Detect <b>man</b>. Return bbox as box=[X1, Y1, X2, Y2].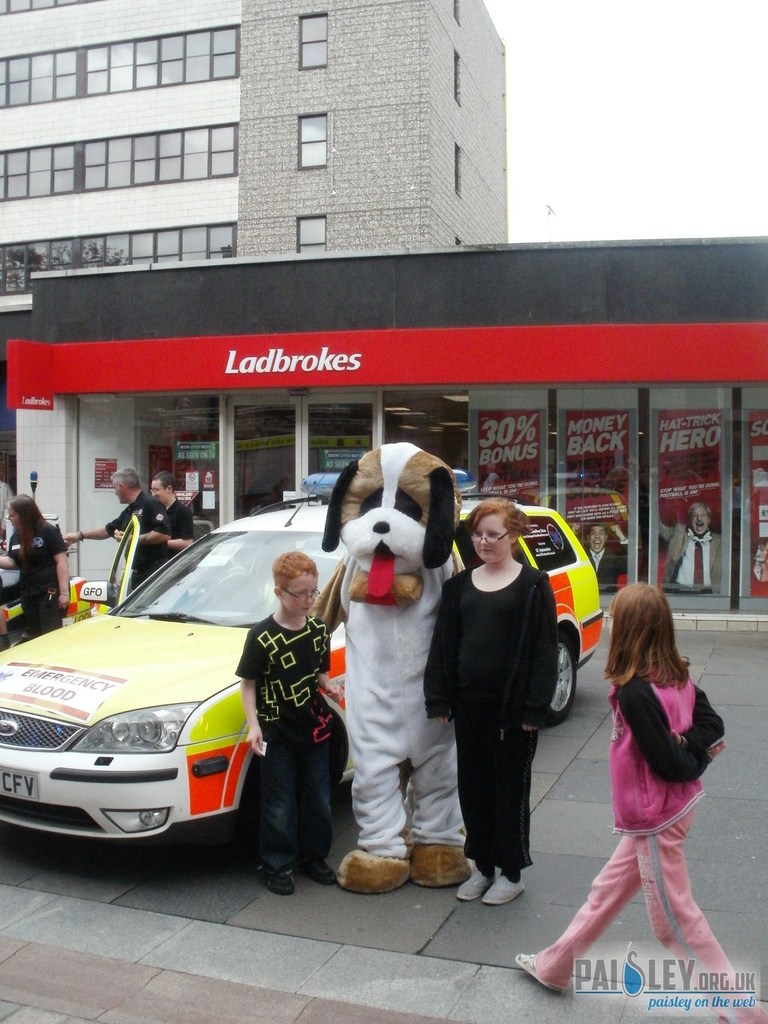
box=[153, 474, 197, 554].
